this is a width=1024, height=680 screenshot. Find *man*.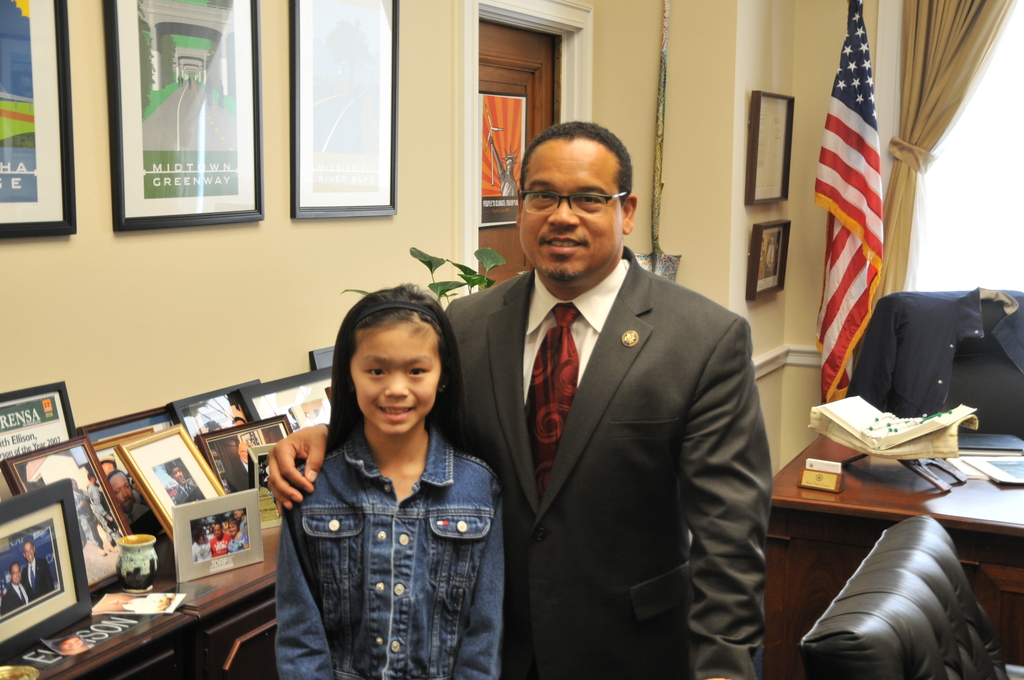
Bounding box: 237,509,249,542.
